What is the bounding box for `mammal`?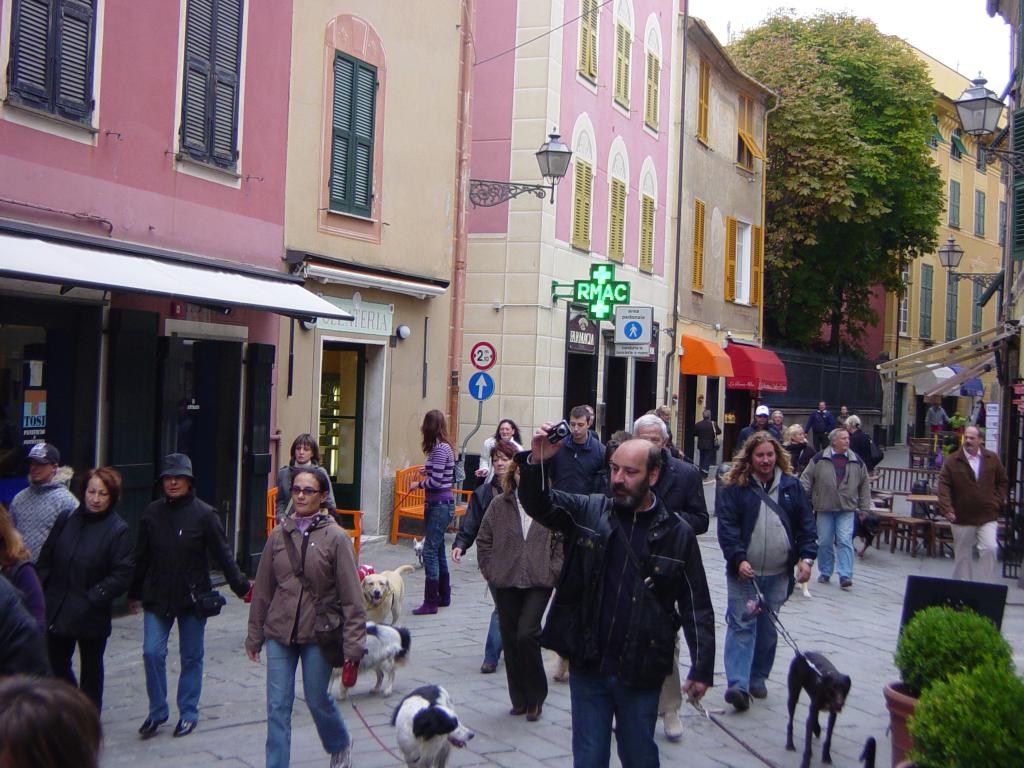
l=0, t=499, r=49, b=630.
